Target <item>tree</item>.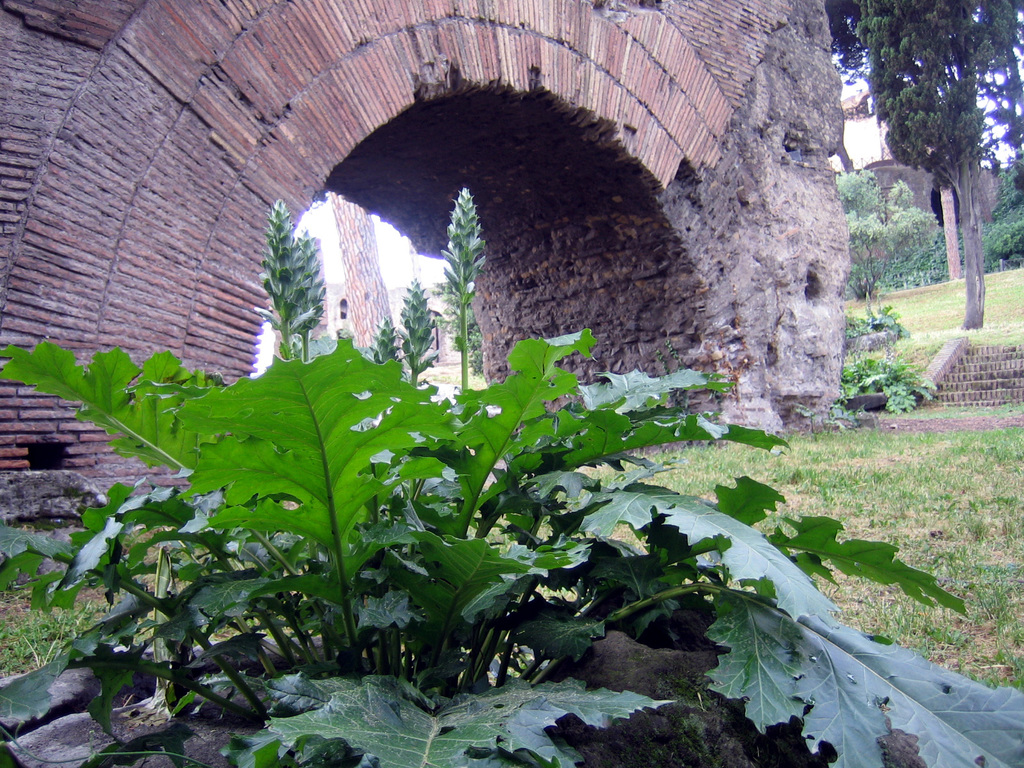
Target region: 888:22:1012:314.
